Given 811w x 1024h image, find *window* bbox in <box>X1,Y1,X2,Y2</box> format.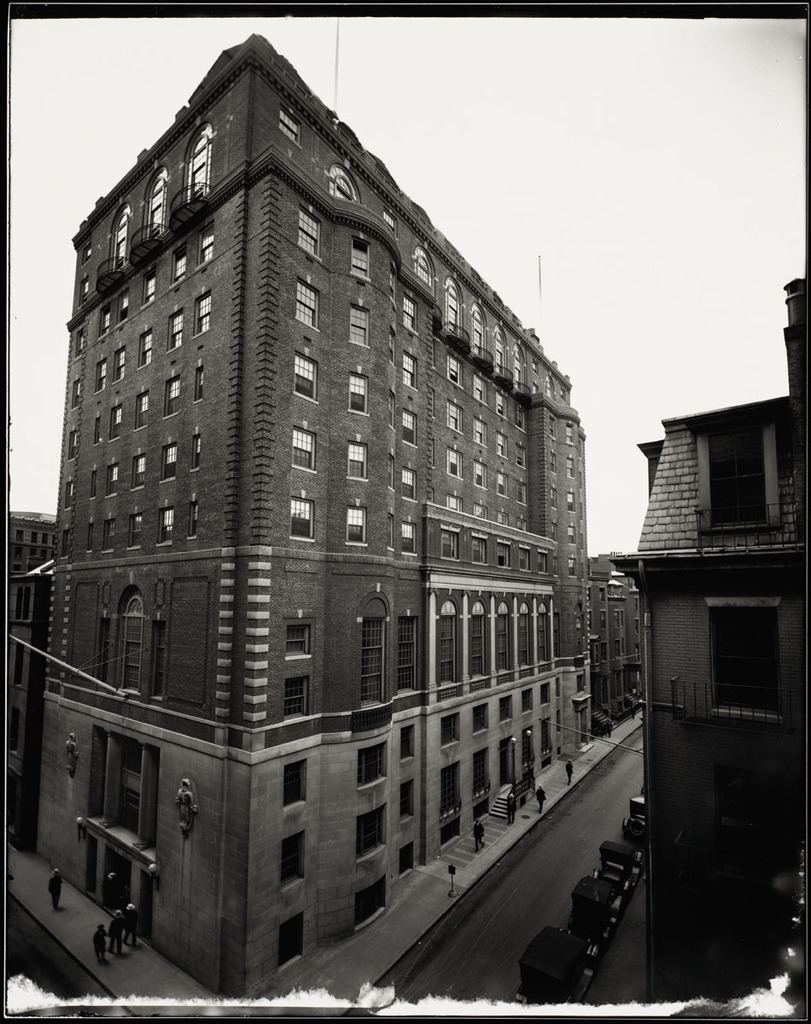
<box>716,596,781,726</box>.
